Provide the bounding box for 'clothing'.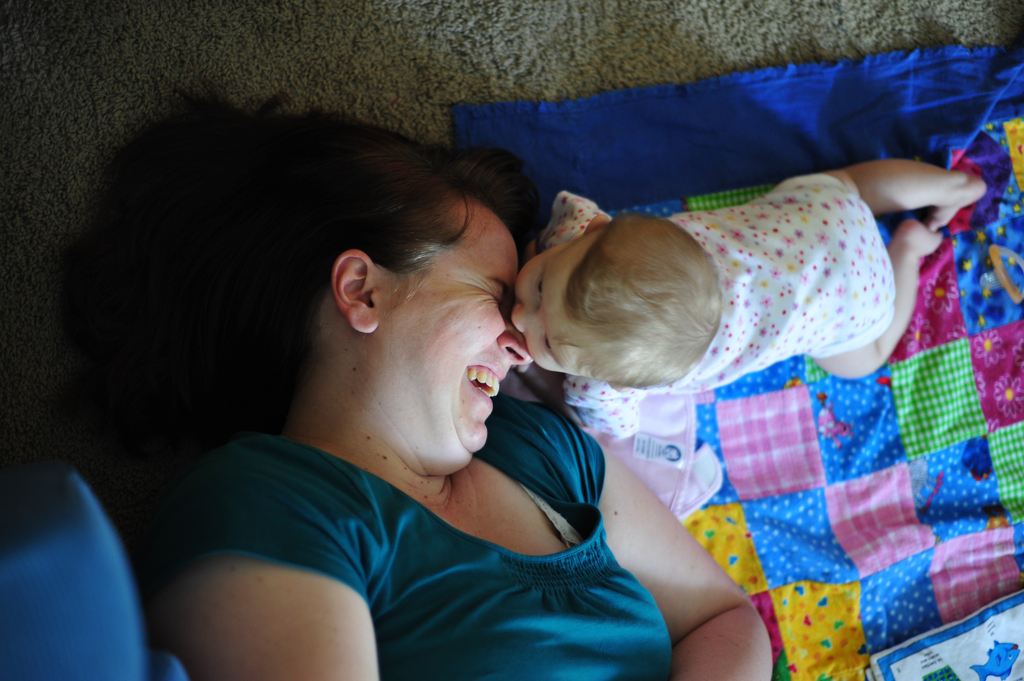
rect(150, 388, 670, 680).
